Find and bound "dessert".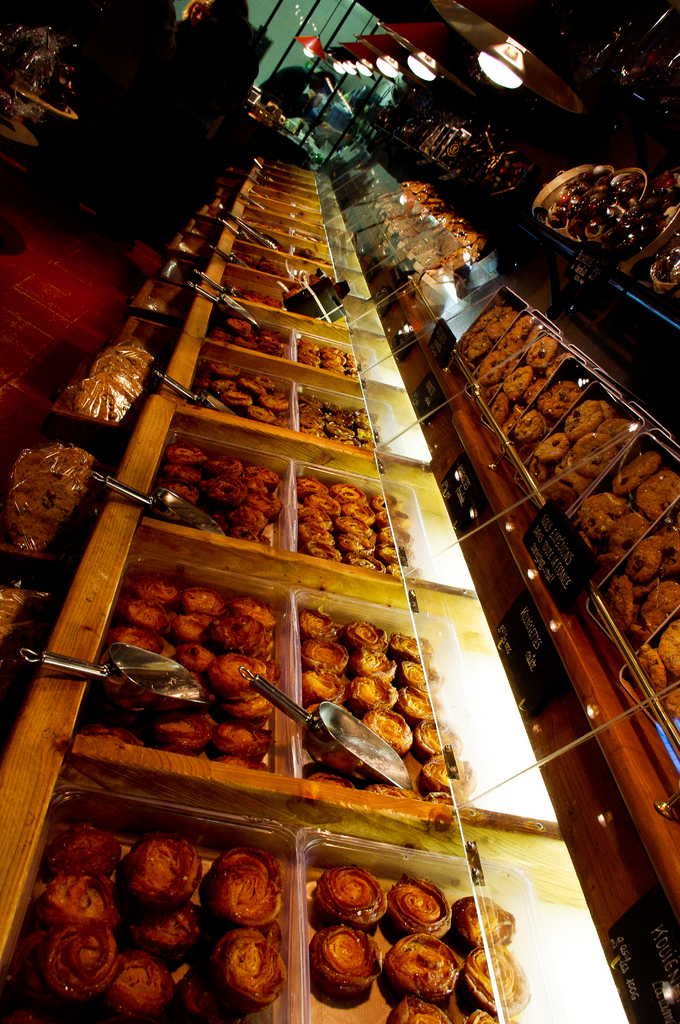
Bound: x1=534 y1=319 x2=562 y2=364.
